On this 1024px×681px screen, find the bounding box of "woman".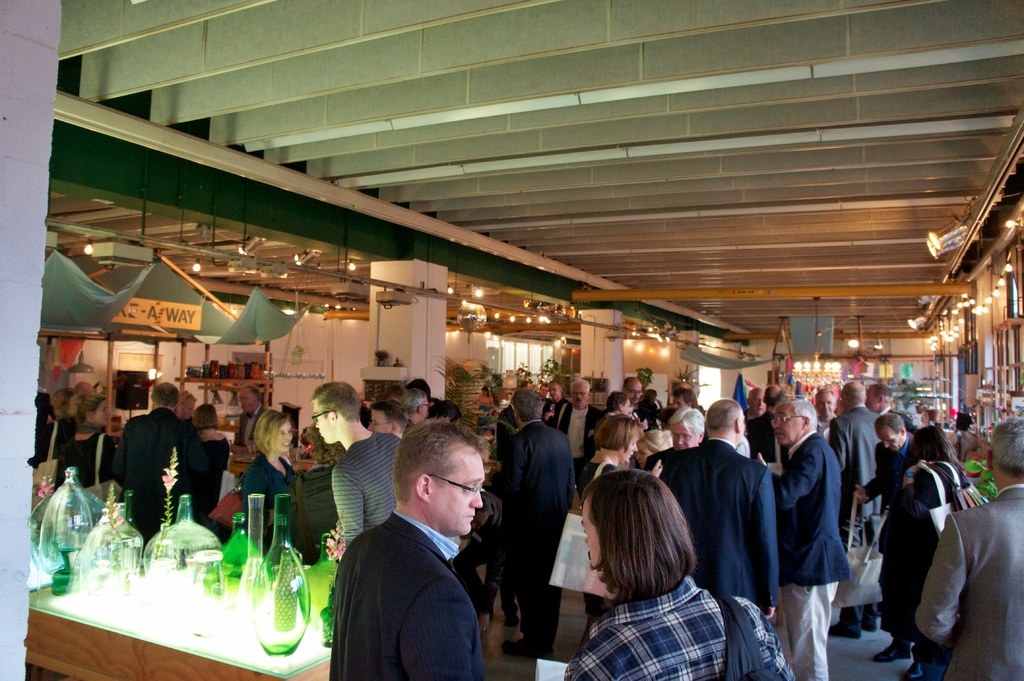
Bounding box: box=[26, 382, 86, 477].
